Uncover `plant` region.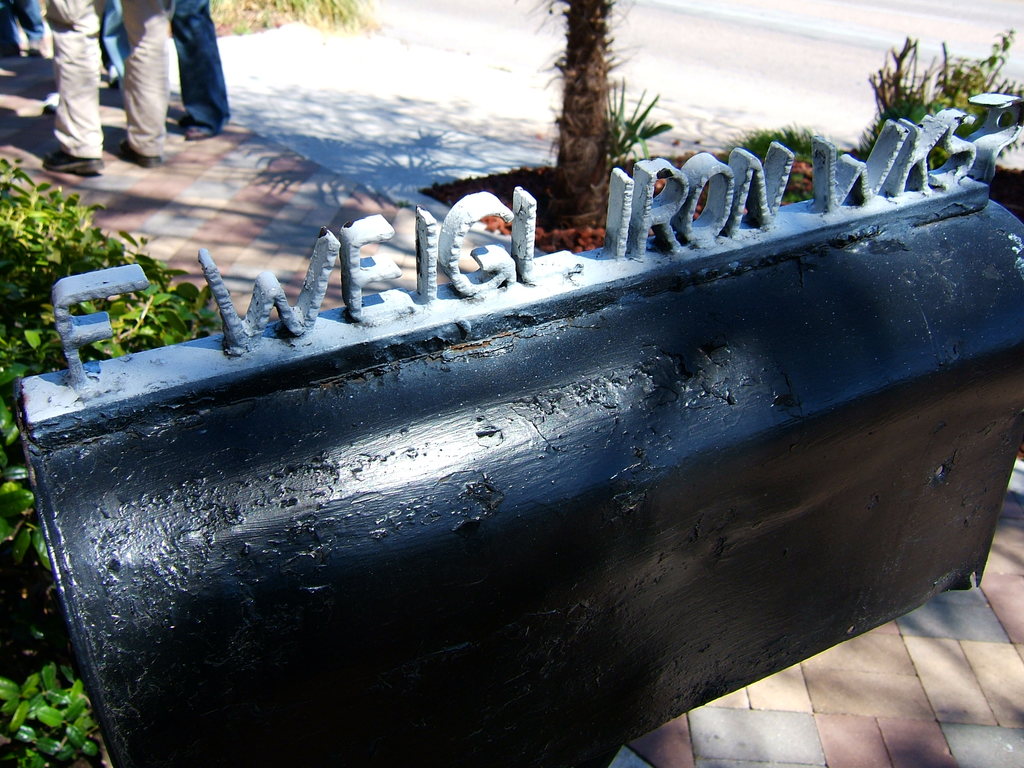
Uncovered: <bbox>690, 120, 834, 203</bbox>.
